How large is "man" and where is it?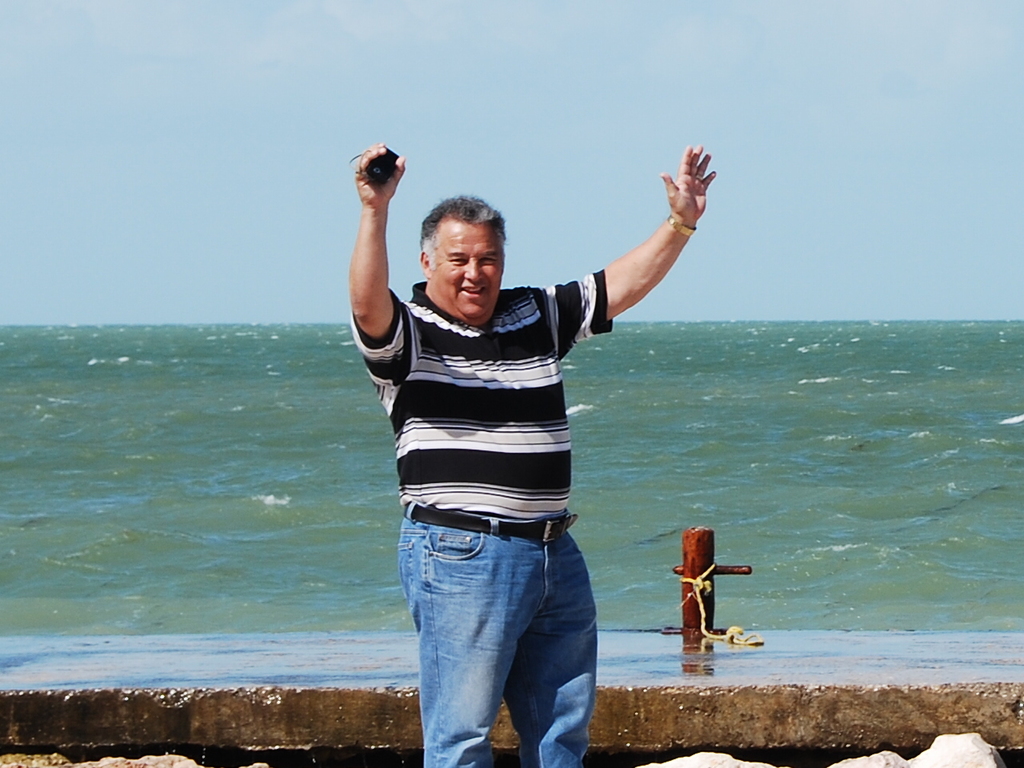
Bounding box: BBox(338, 176, 691, 751).
